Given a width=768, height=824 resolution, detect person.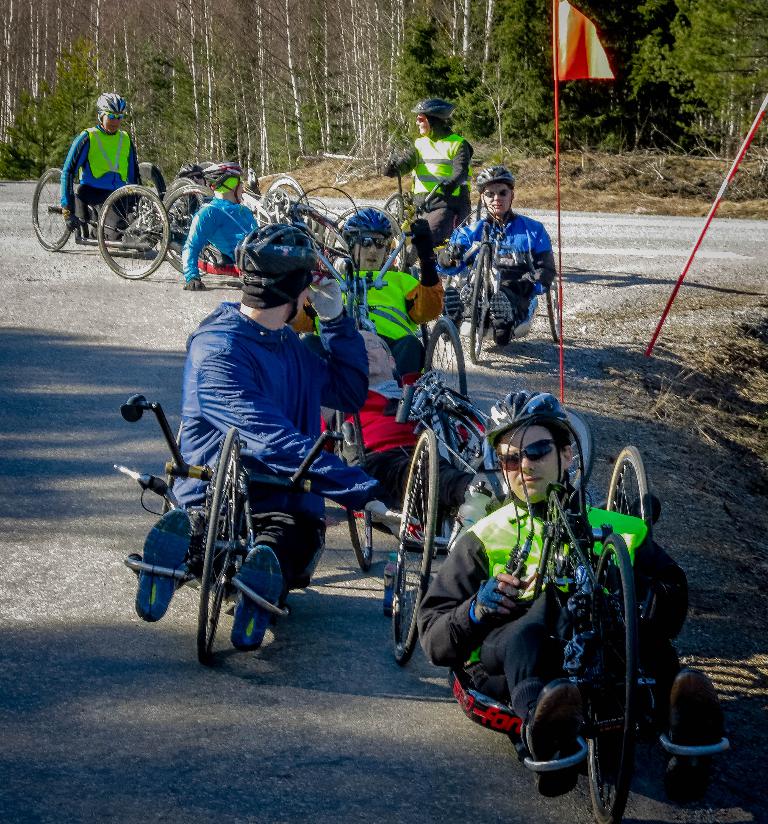
[299, 206, 443, 387].
